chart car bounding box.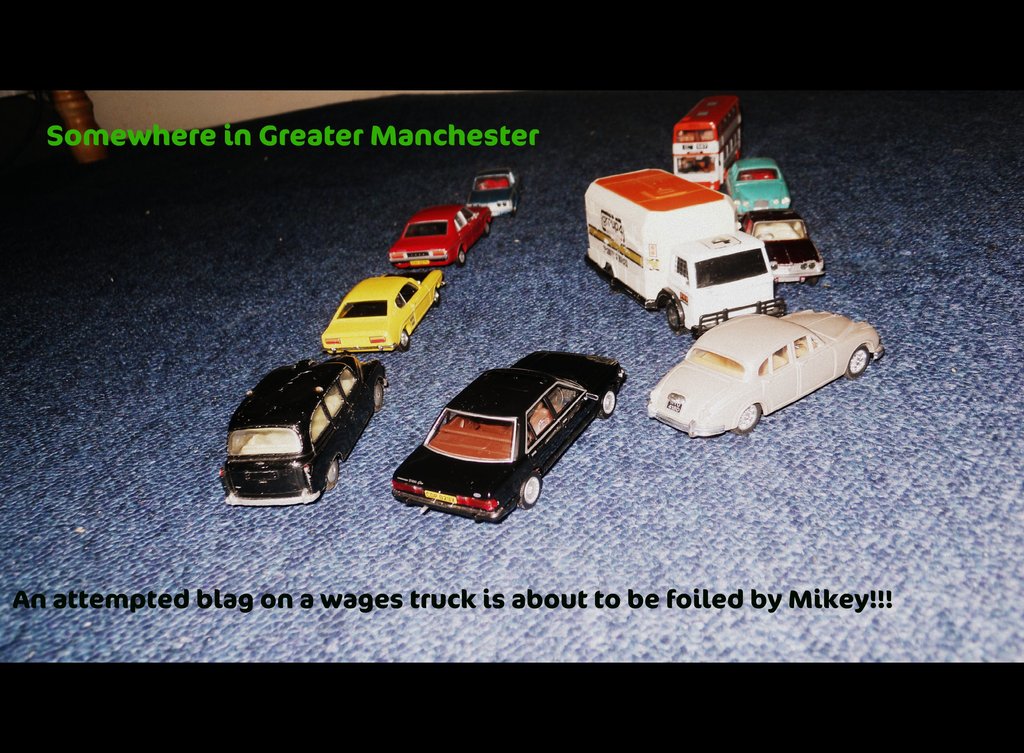
Charted: 753,218,822,284.
